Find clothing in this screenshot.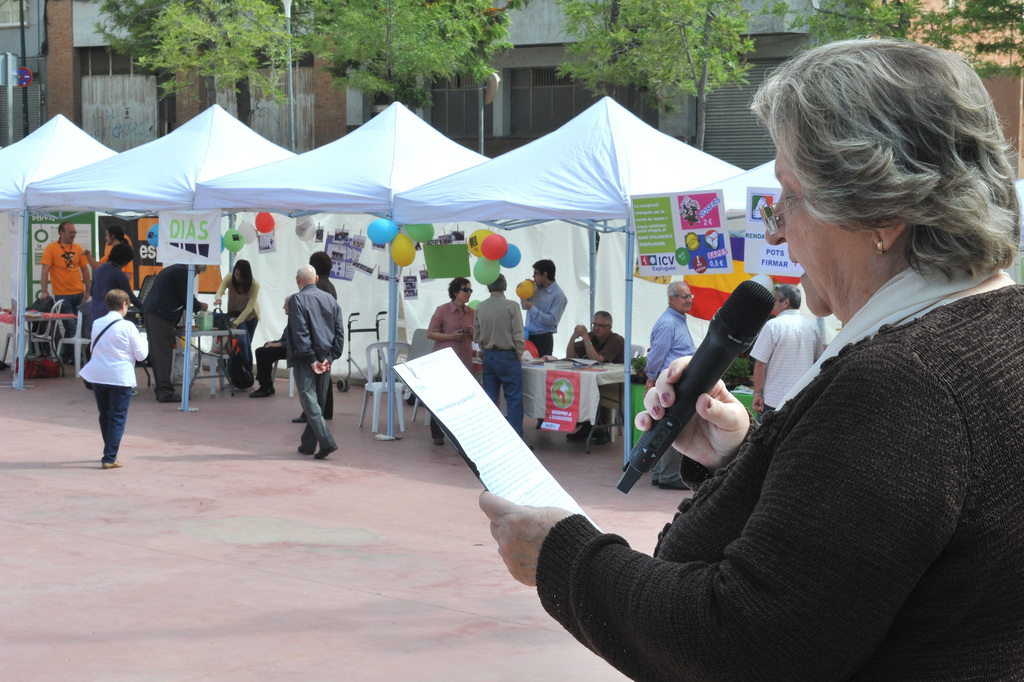
The bounding box for clothing is <bbox>93, 262, 135, 299</bbox>.
